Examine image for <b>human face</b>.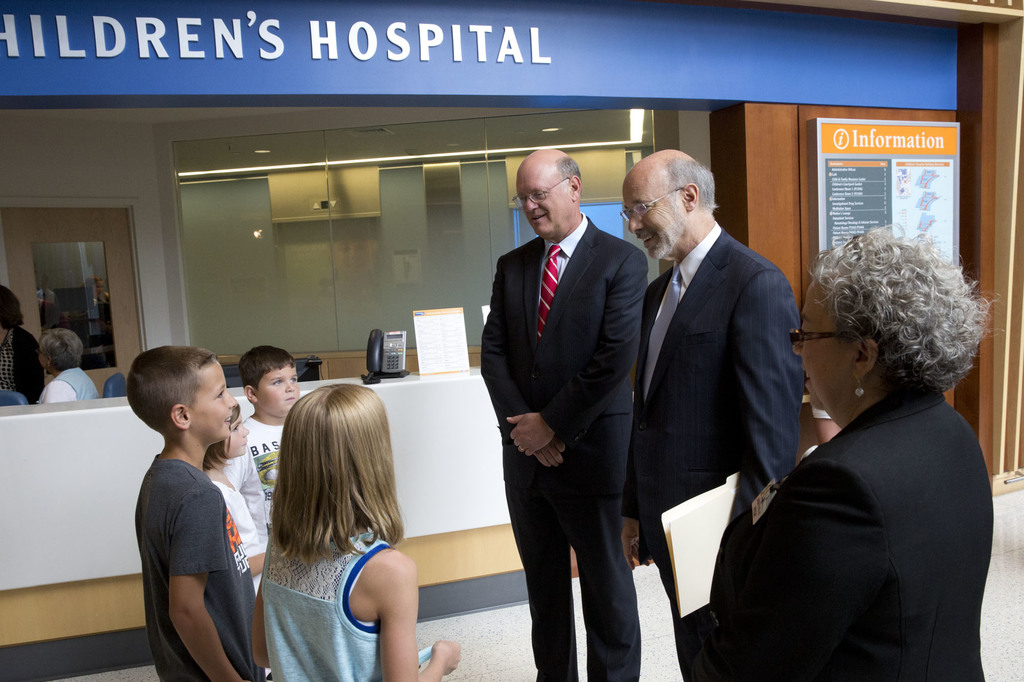
Examination result: <bbox>792, 285, 852, 413</bbox>.
